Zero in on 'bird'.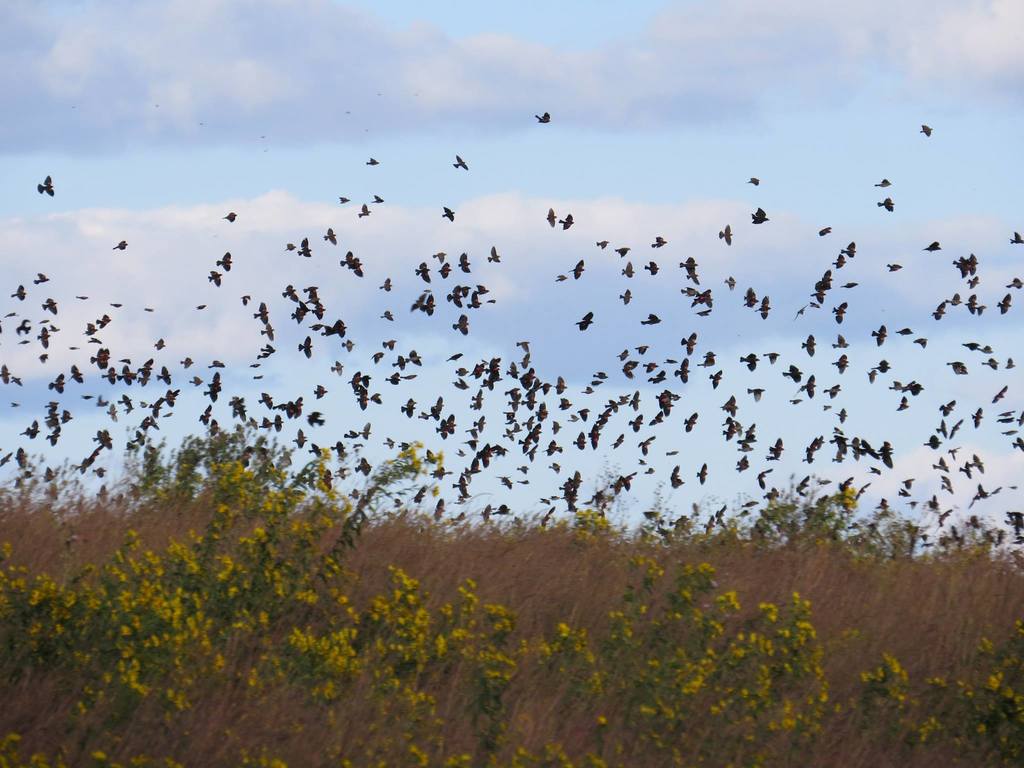
Zeroed in: (left=747, top=205, right=772, bottom=227).
